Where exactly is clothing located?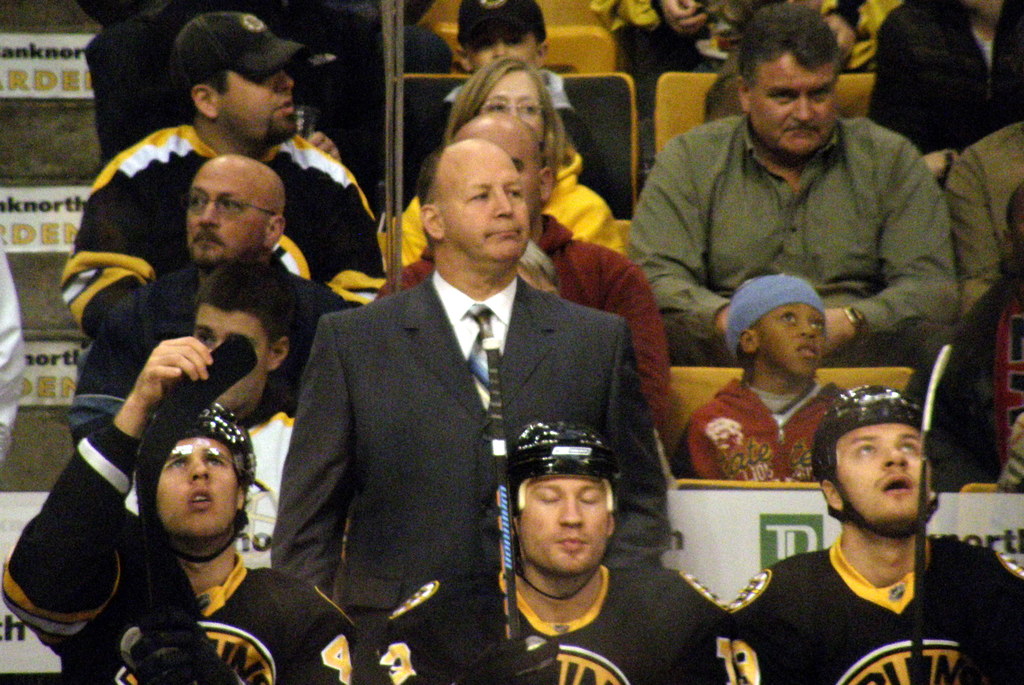
Its bounding box is detection(64, 106, 383, 379).
